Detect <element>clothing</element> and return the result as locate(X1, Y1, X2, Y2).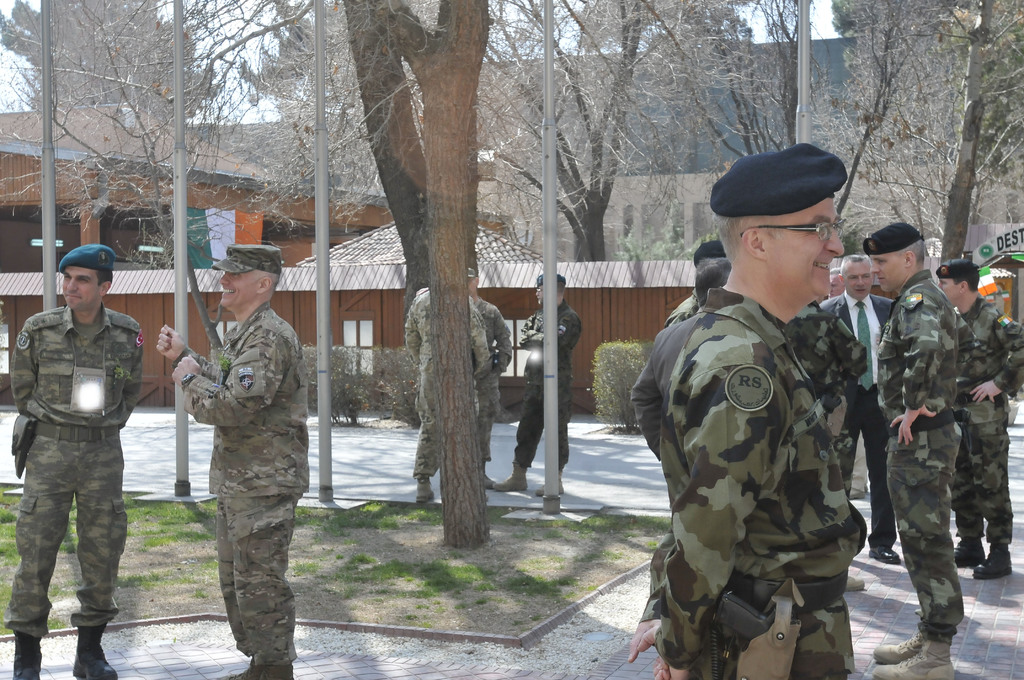
locate(781, 306, 862, 492).
